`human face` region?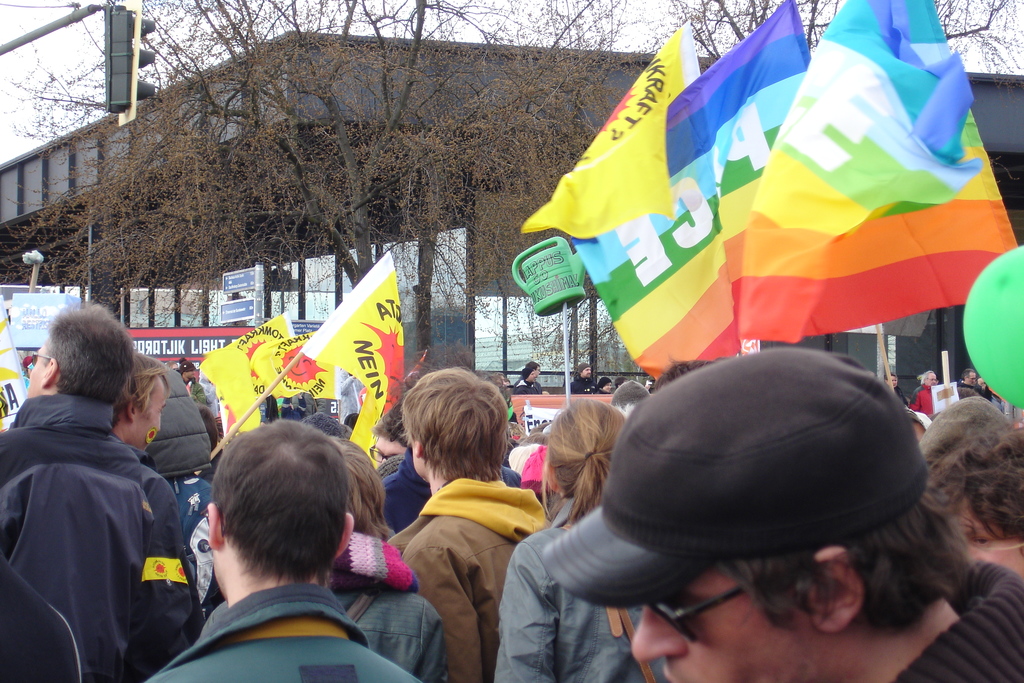
detection(627, 570, 819, 682)
